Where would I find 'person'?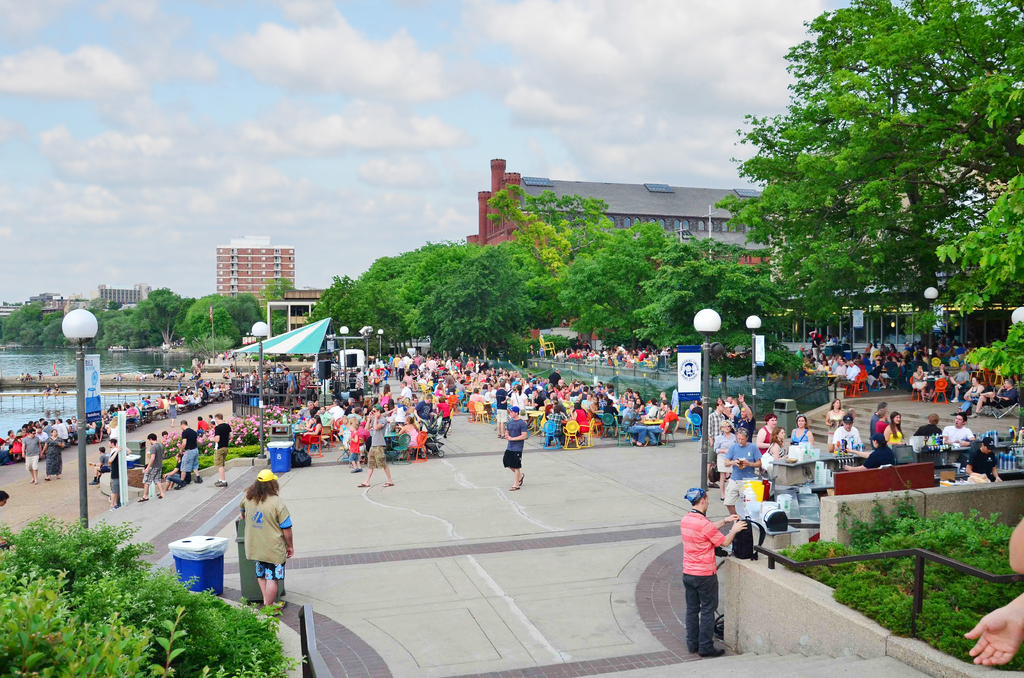
At (360, 405, 394, 485).
